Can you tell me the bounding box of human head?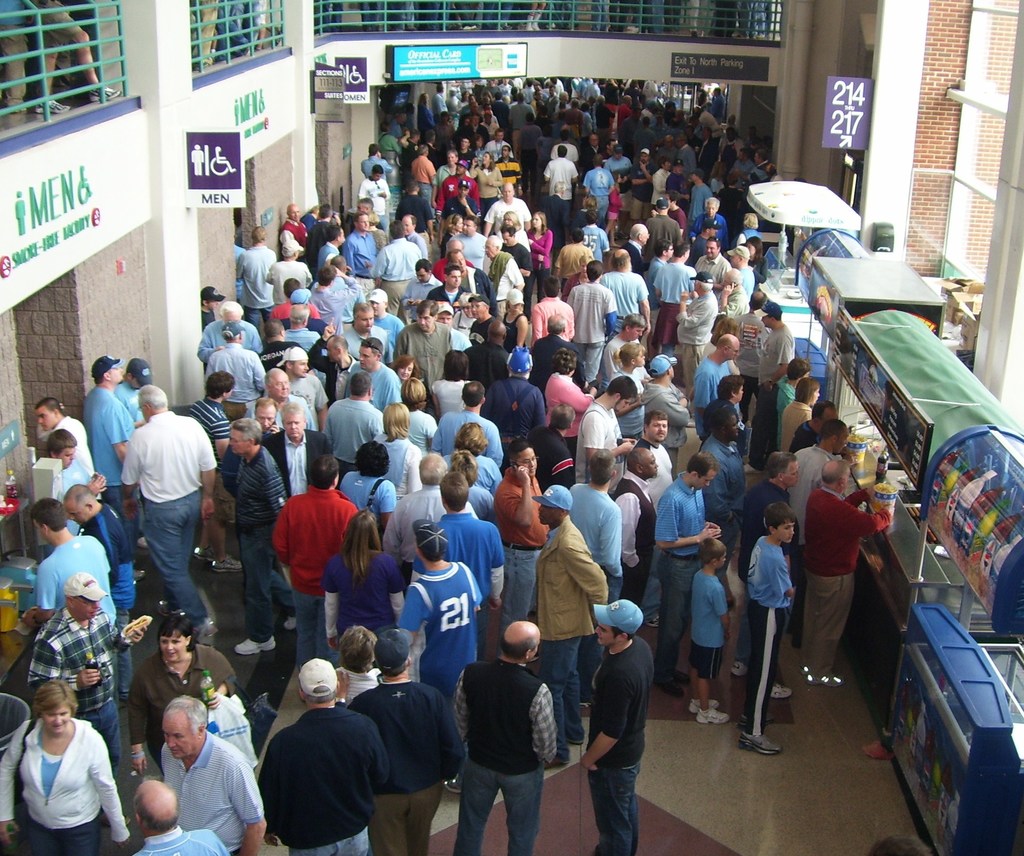
764 450 803 491.
